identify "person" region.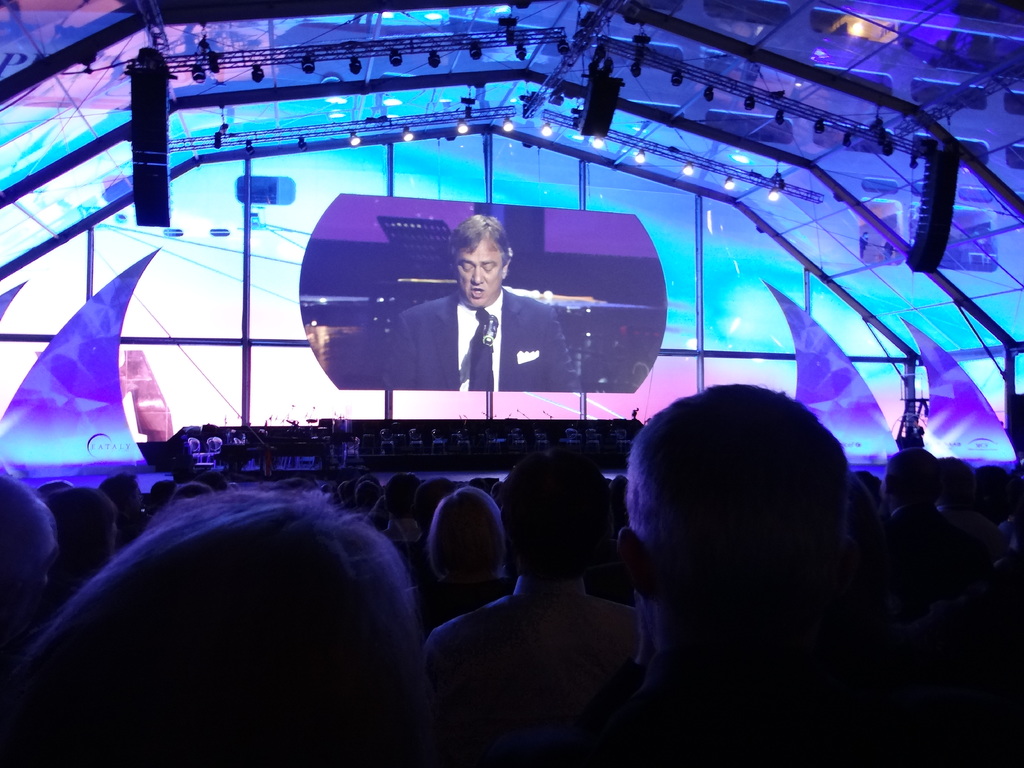
Region: l=856, t=463, r=888, b=522.
